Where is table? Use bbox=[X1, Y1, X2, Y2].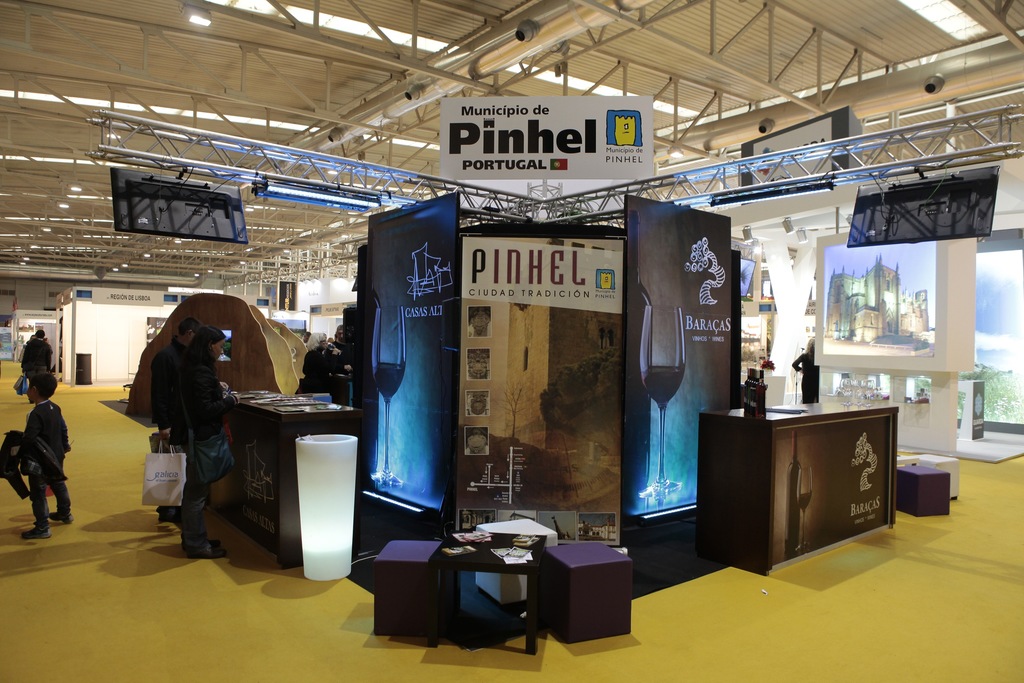
bbox=[699, 397, 904, 588].
